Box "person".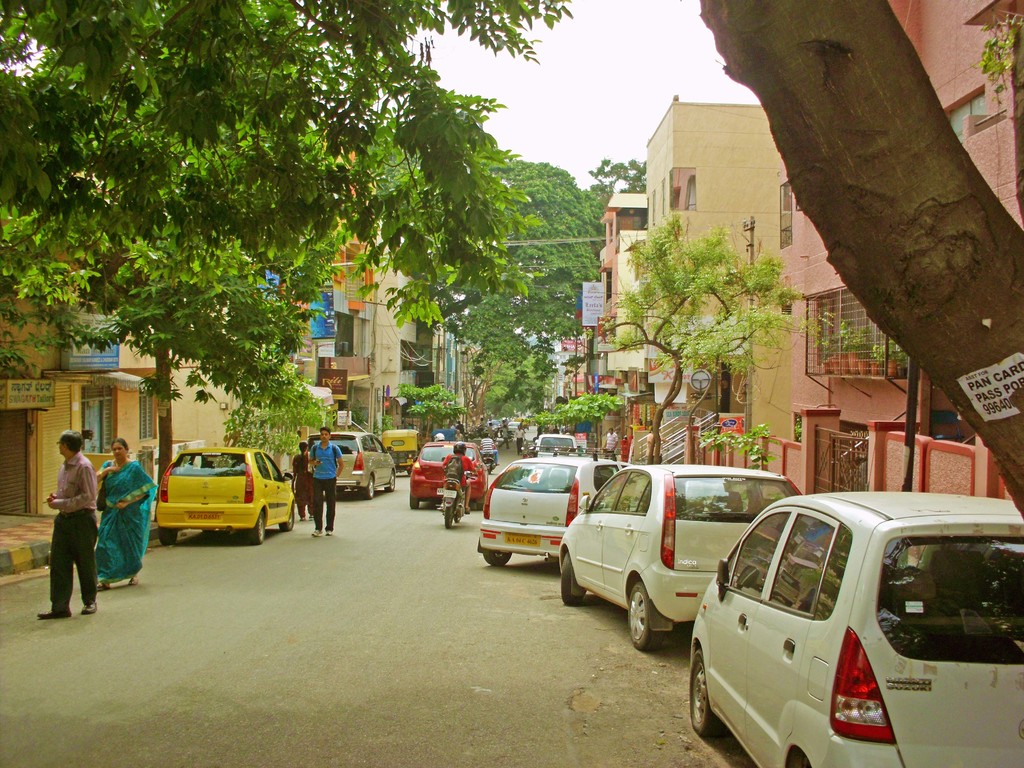
{"x1": 476, "y1": 432, "x2": 499, "y2": 467}.
